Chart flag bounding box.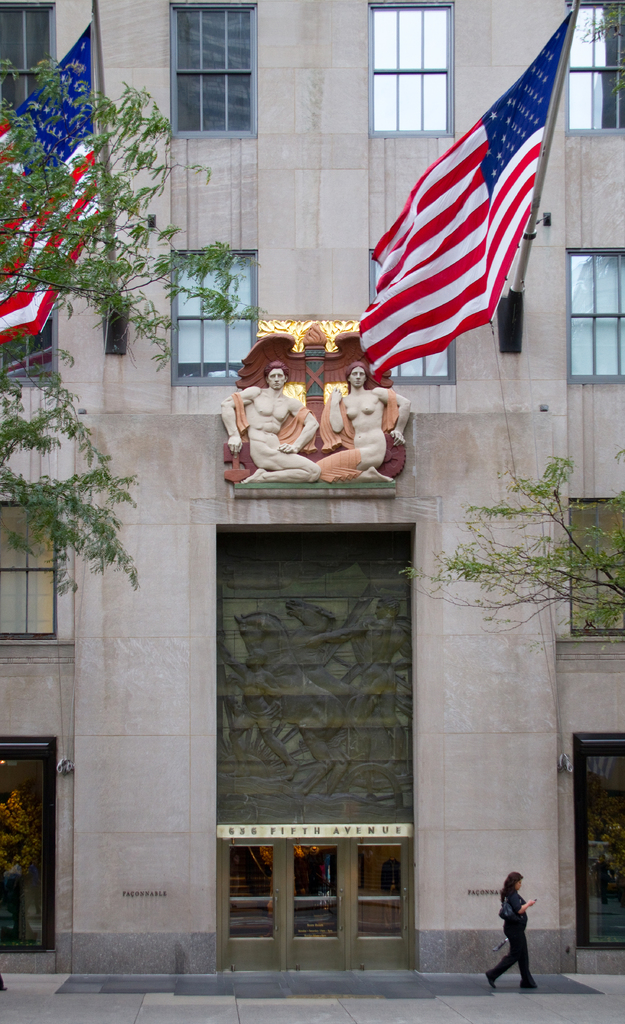
Charted: [0,13,99,346].
